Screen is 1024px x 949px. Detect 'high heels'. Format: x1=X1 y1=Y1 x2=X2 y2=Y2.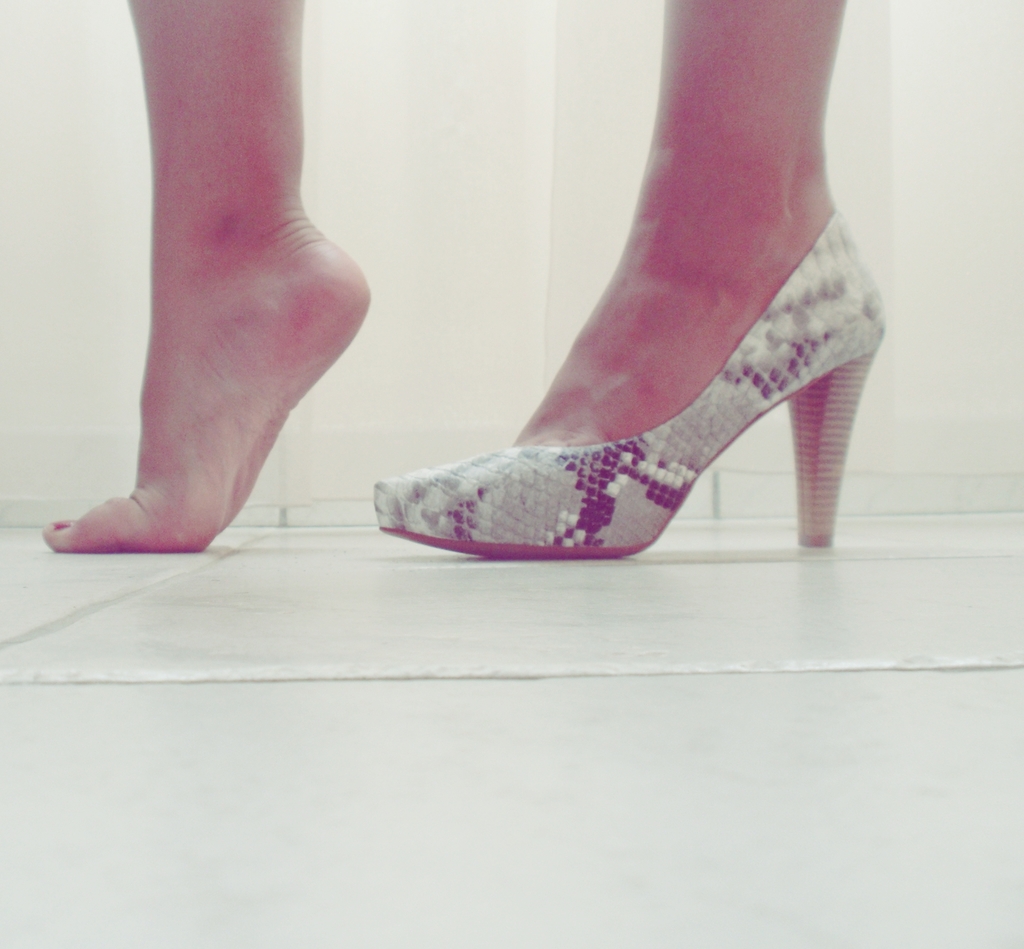
x1=362 y1=202 x2=888 y2=555.
